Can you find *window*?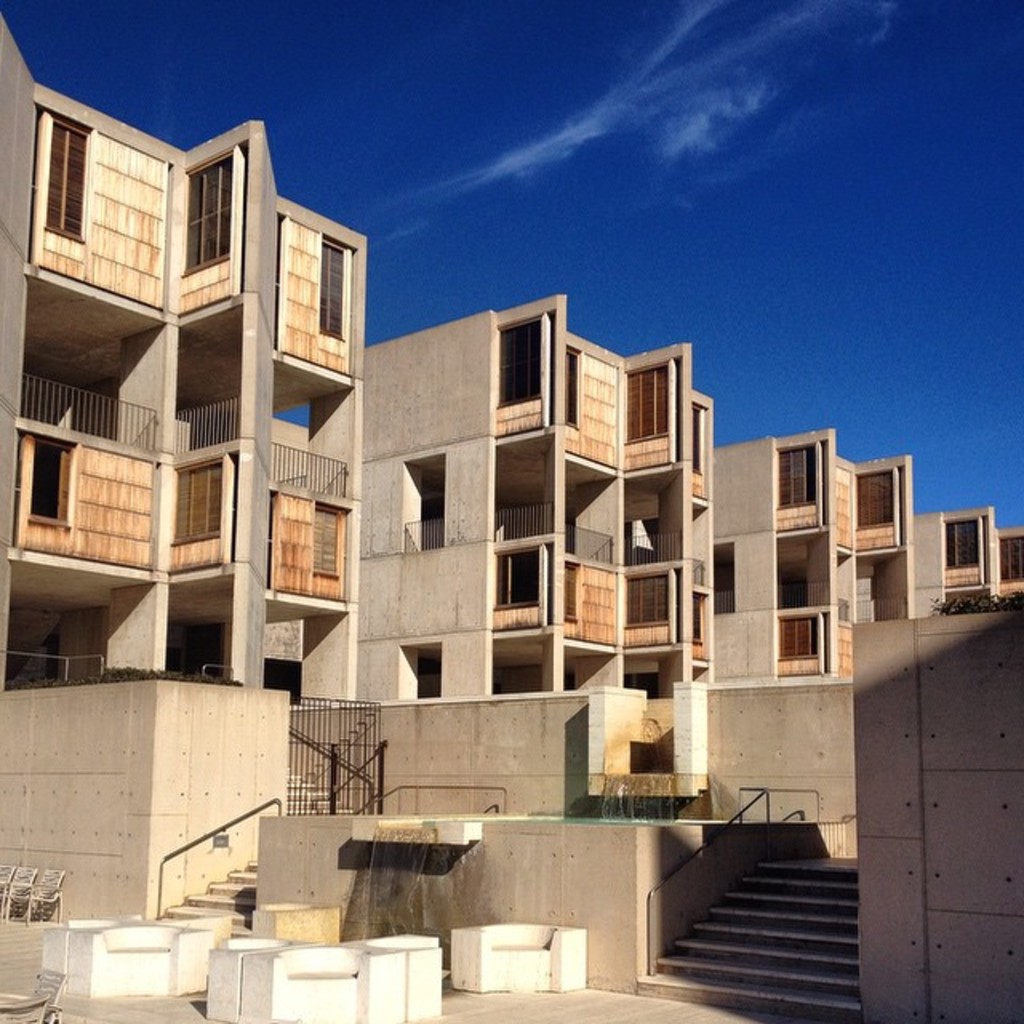
Yes, bounding box: 774 442 819 509.
